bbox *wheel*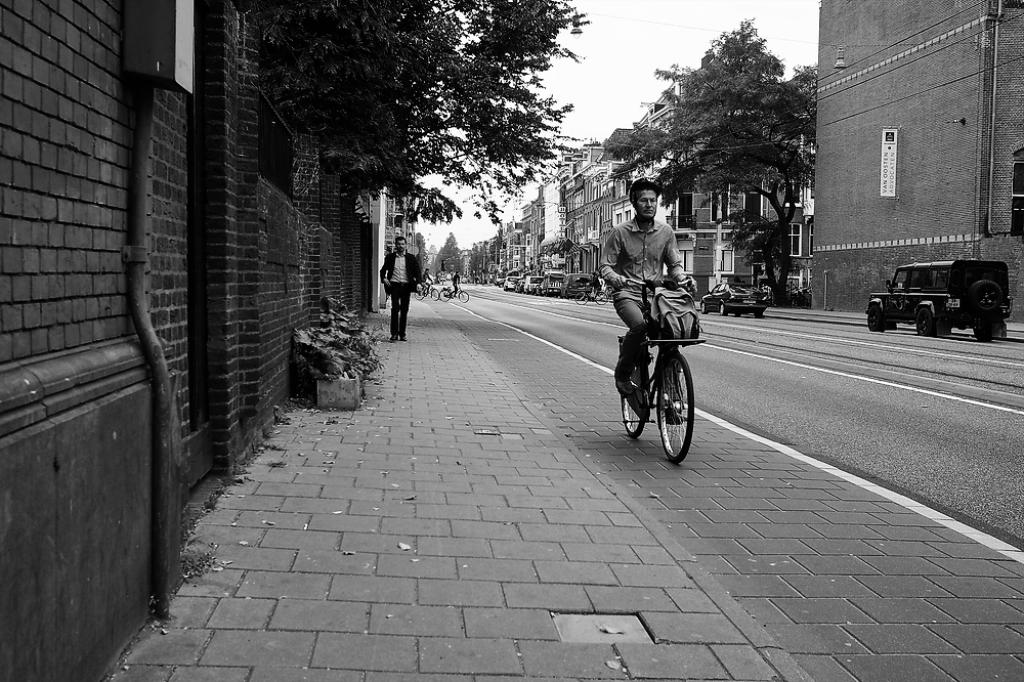
rect(754, 308, 763, 317)
